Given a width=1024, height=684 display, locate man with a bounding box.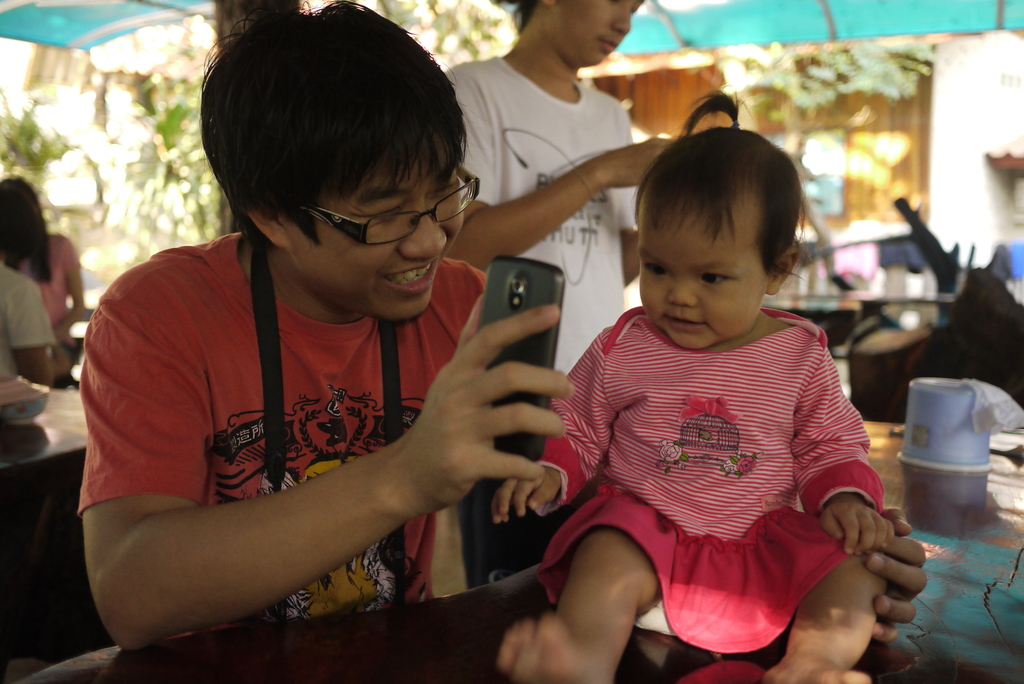
Located: bbox=[80, 0, 928, 652].
